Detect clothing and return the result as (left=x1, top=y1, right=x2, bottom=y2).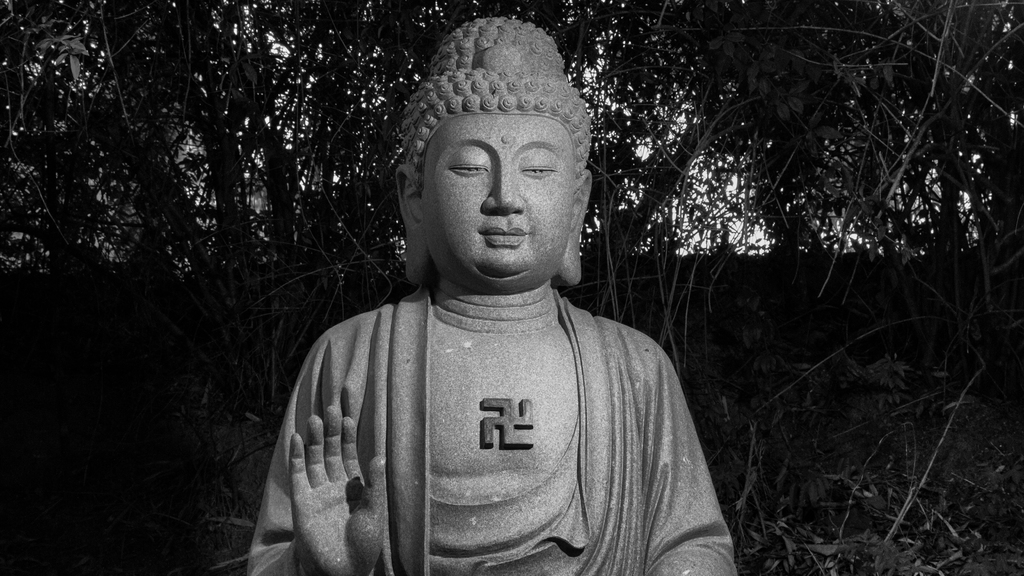
(left=244, top=289, right=736, bottom=575).
